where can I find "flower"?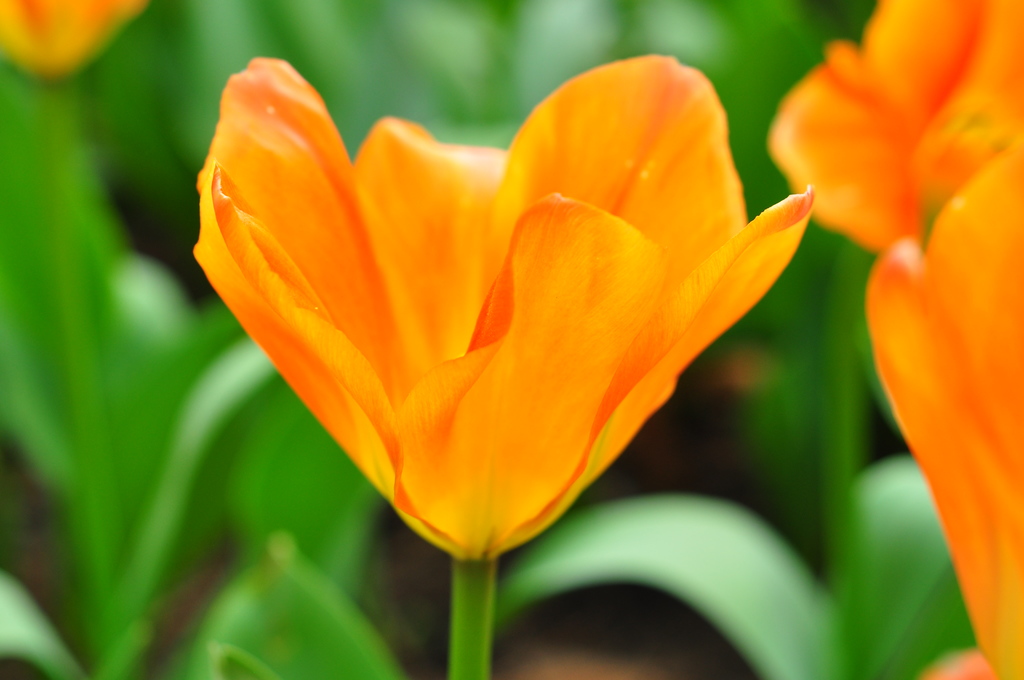
You can find it at BBox(767, 0, 1023, 262).
